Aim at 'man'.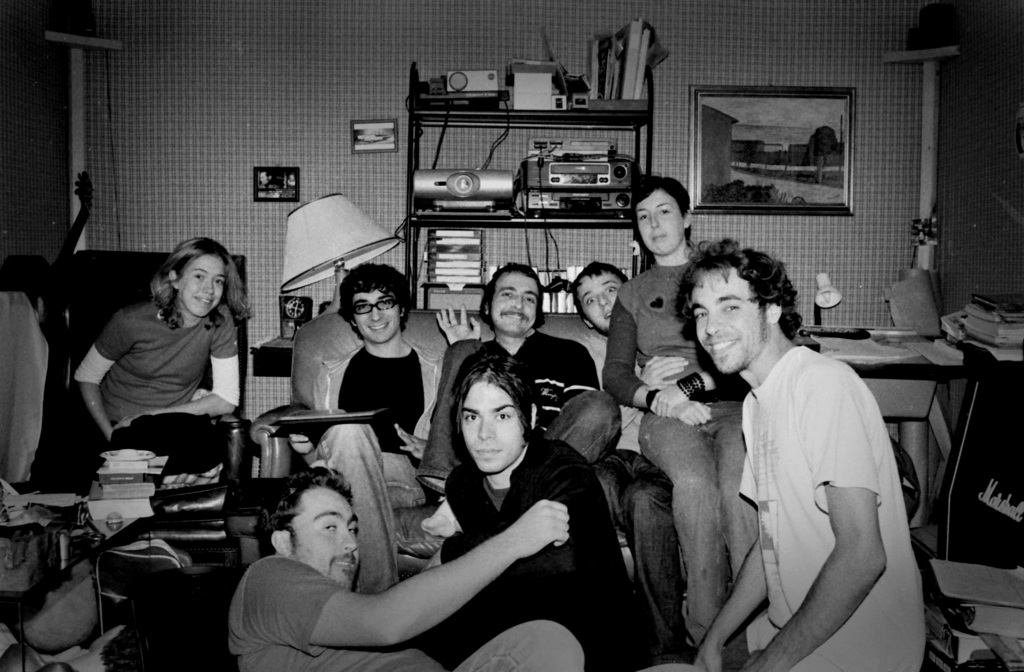
Aimed at {"left": 725, "top": 259, "right": 934, "bottom": 671}.
